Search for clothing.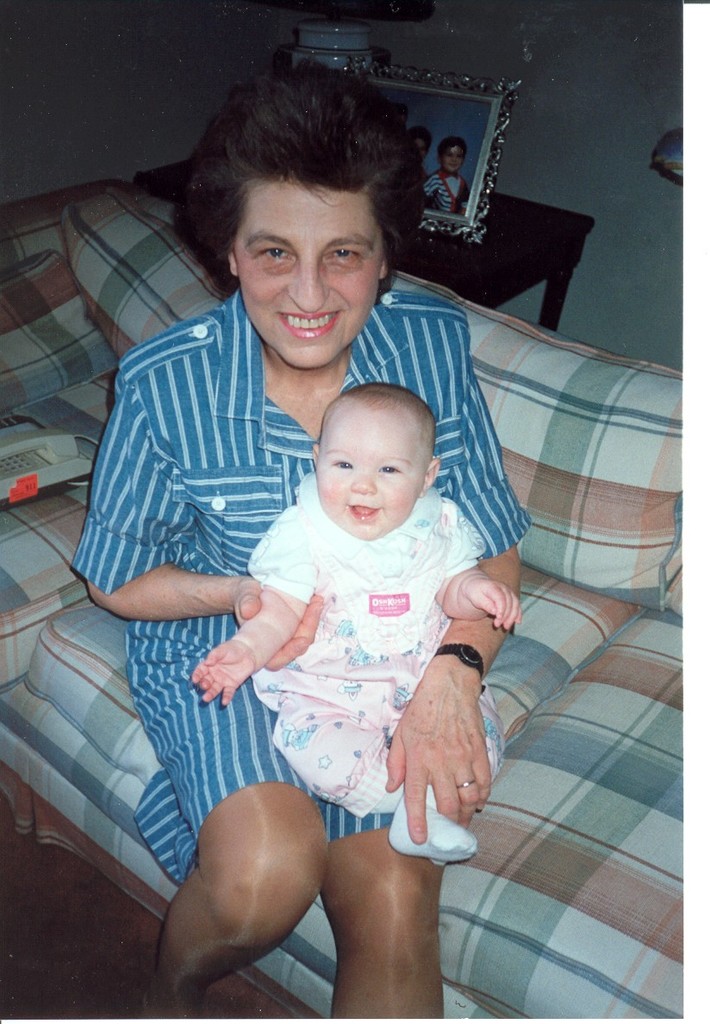
Found at bbox=(252, 474, 488, 816).
